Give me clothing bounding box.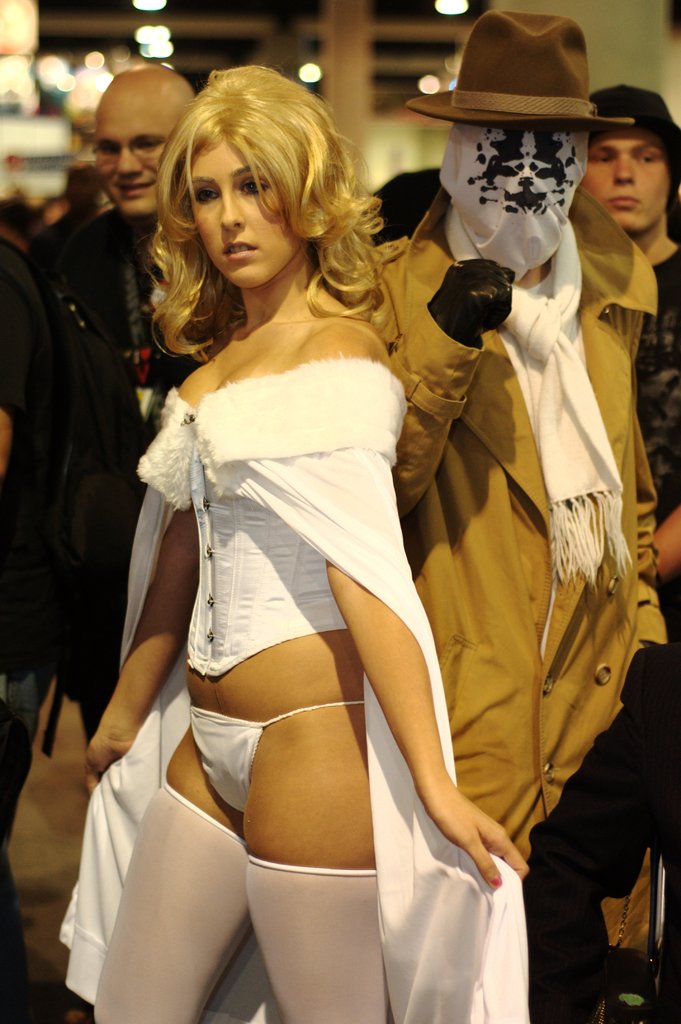
crop(54, 355, 531, 1021).
